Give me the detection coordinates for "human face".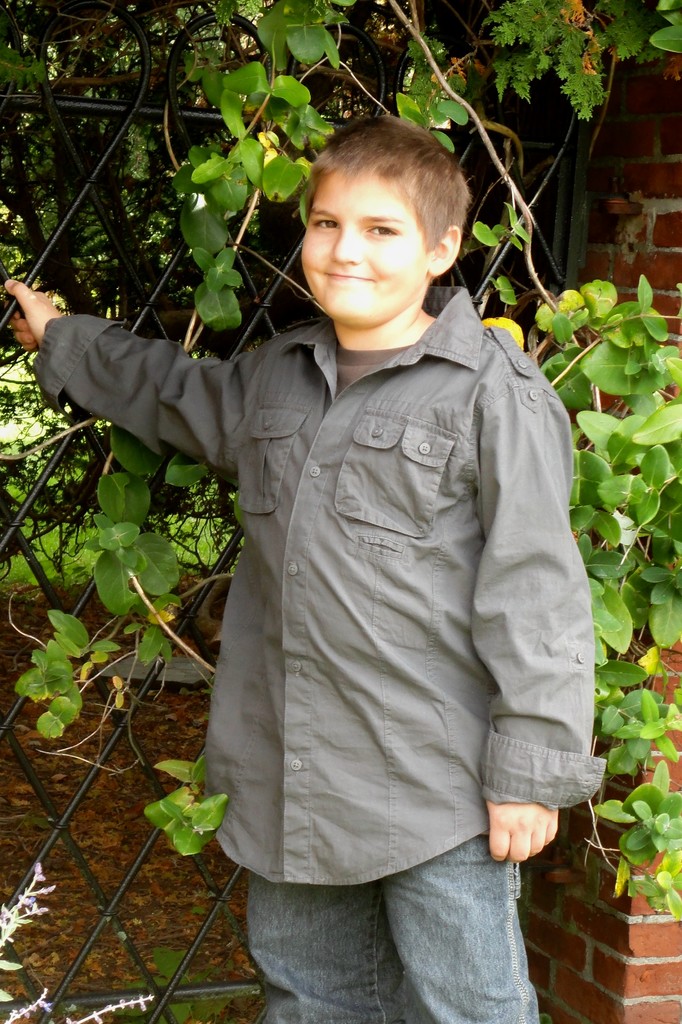
region(297, 165, 440, 333).
